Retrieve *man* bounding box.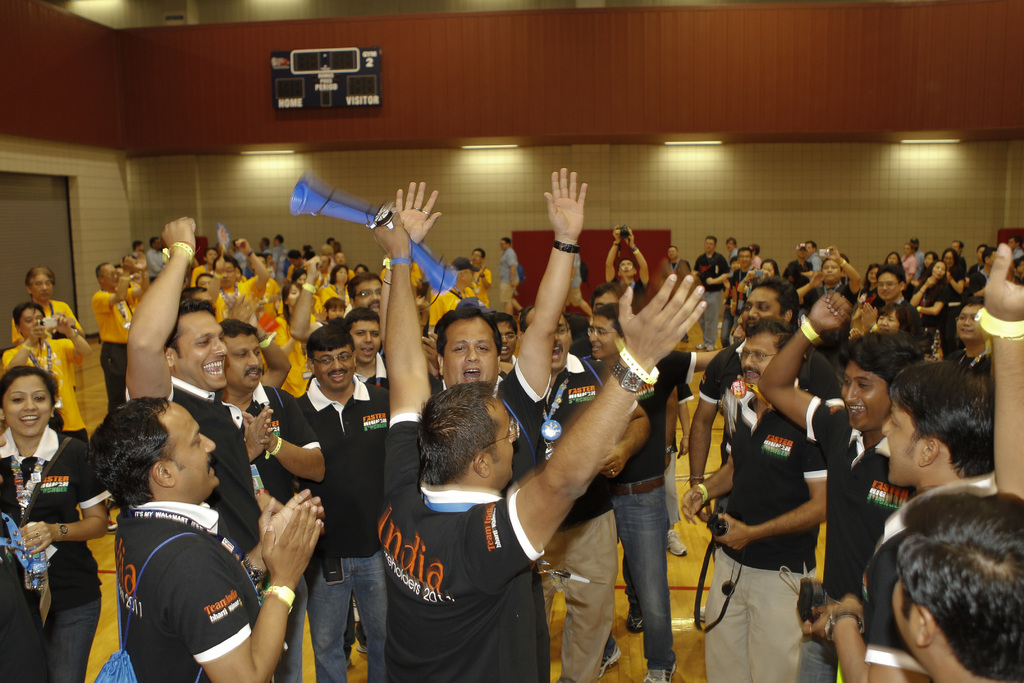
Bounding box: [x1=660, y1=244, x2=689, y2=276].
